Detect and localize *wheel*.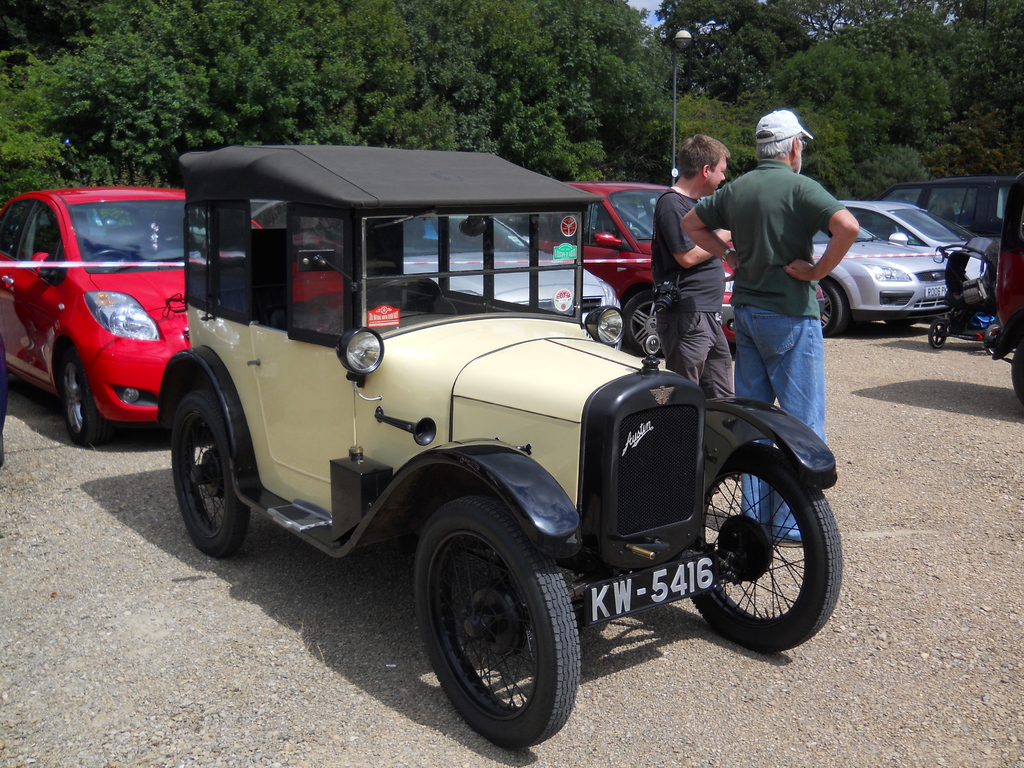
Localized at [620,284,662,358].
